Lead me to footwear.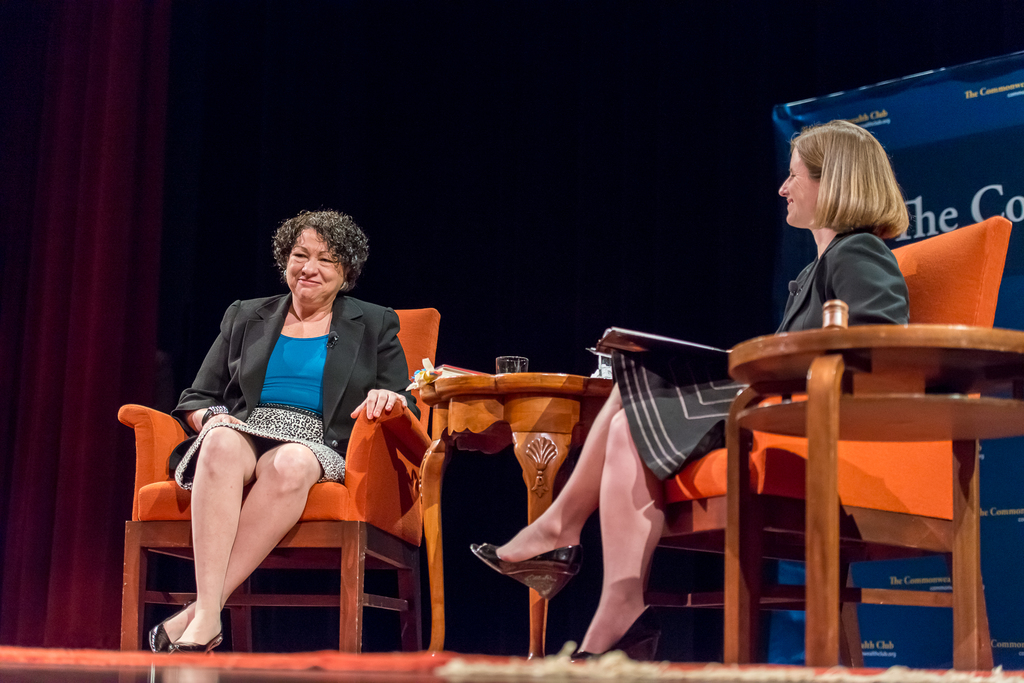
Lead to (149,622,172,673).
